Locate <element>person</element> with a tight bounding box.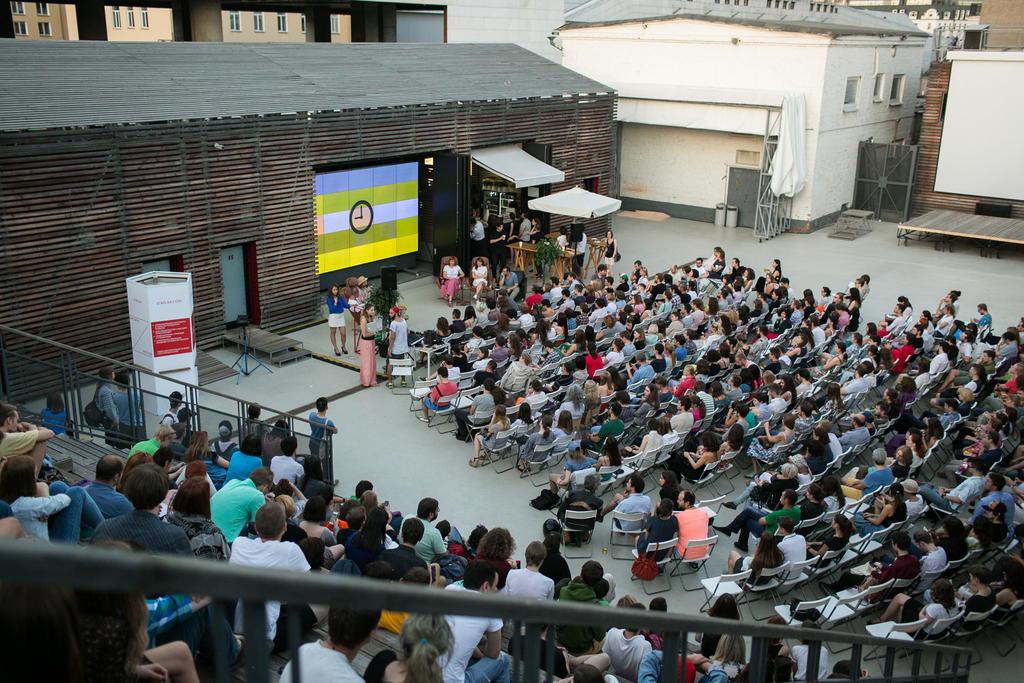
bbox(499, 208, 514, 242).
